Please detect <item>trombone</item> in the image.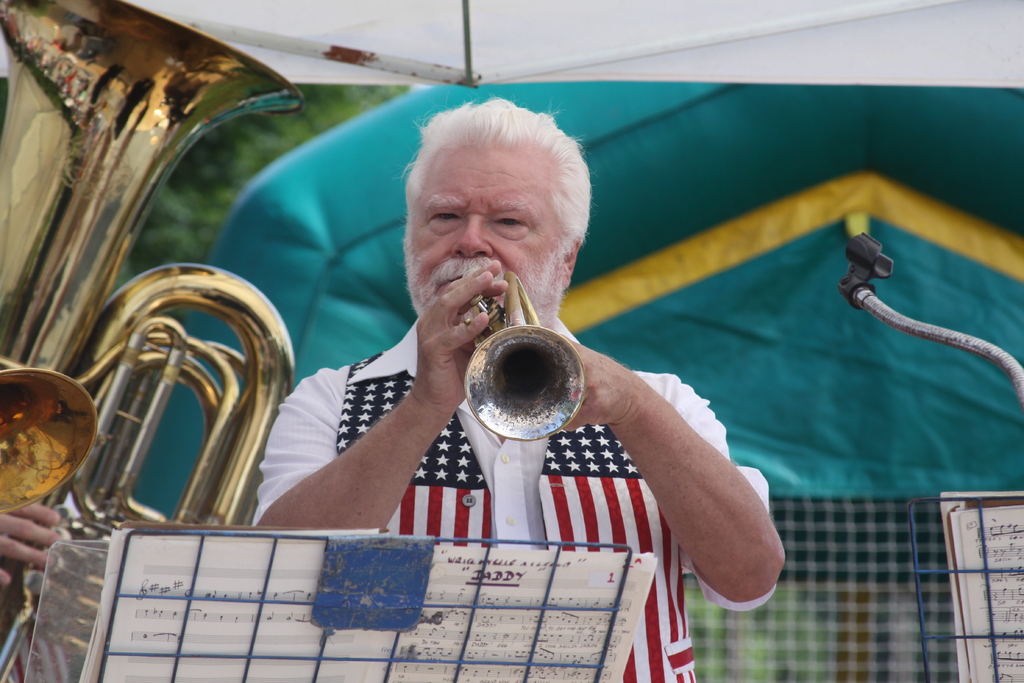
461,290,584,440.
